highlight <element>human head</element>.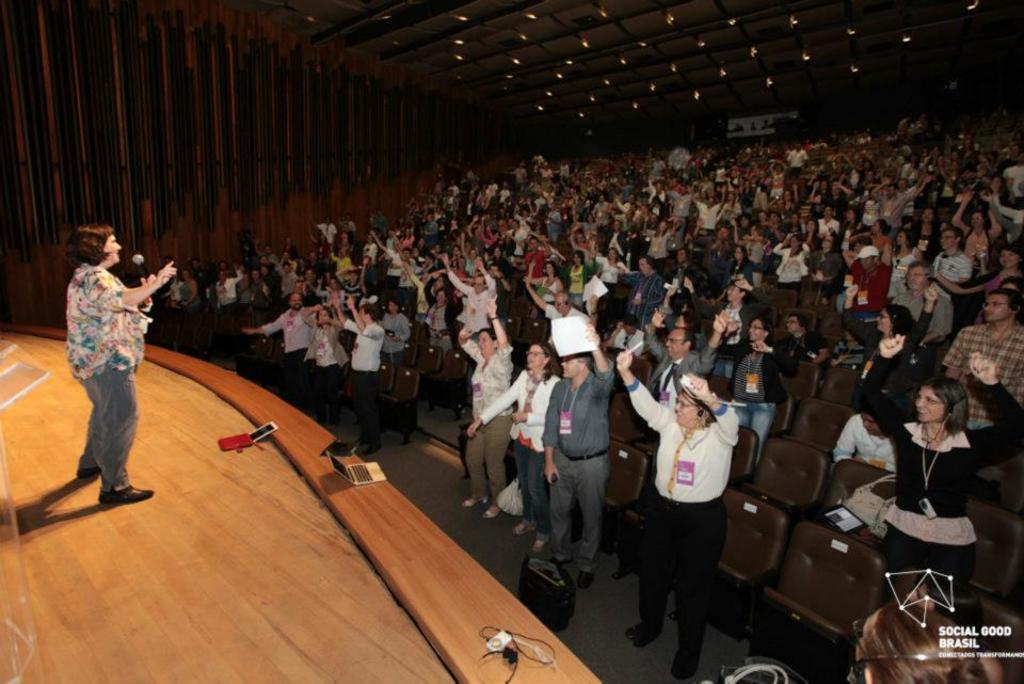
Highlighted region: l=868, t=218, r=884, b=234.
